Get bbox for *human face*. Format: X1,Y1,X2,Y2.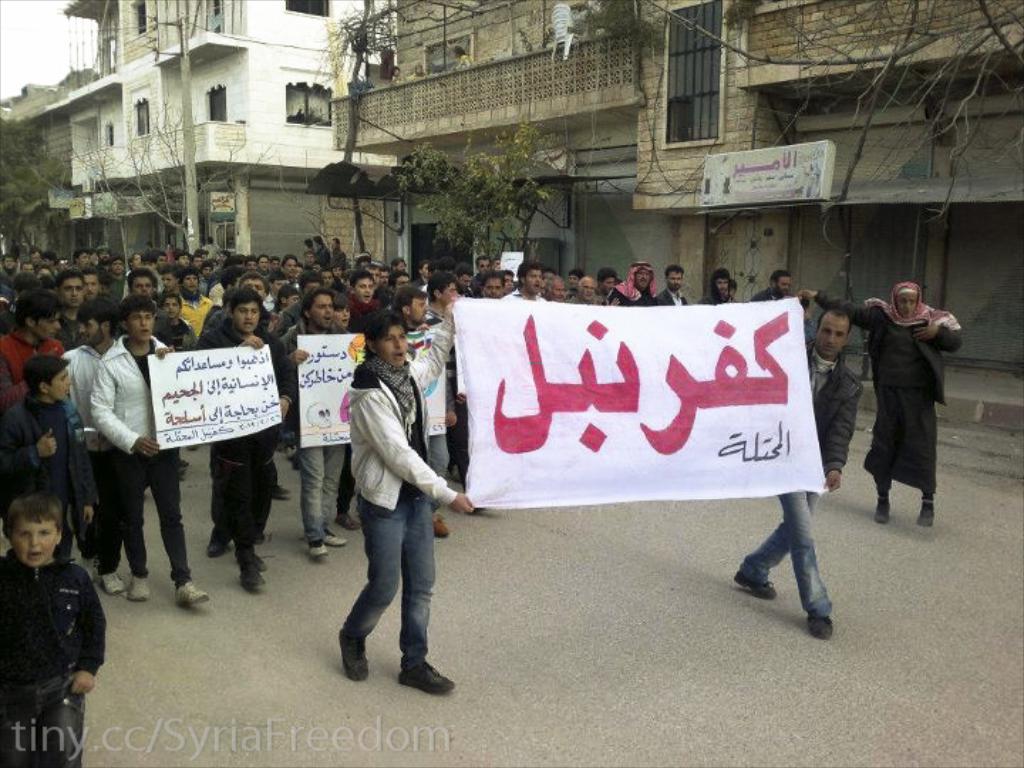
606,274,616,293.
